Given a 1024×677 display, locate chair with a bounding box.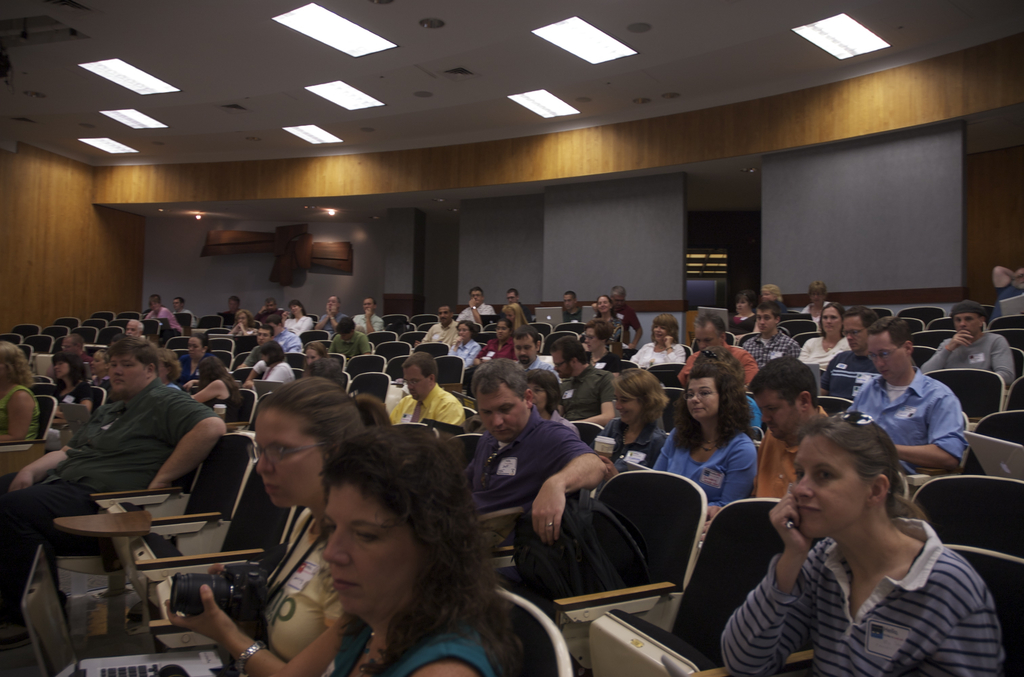
Located: 1014, 349, 1023, 393.
